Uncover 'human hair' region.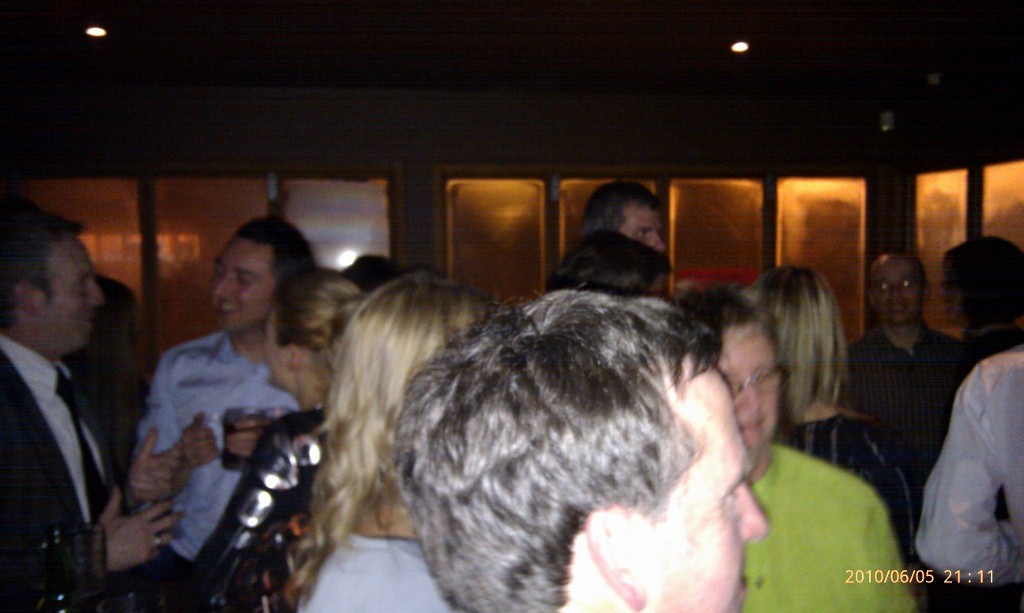
Uncovered: (586, 177, 662, 240).
